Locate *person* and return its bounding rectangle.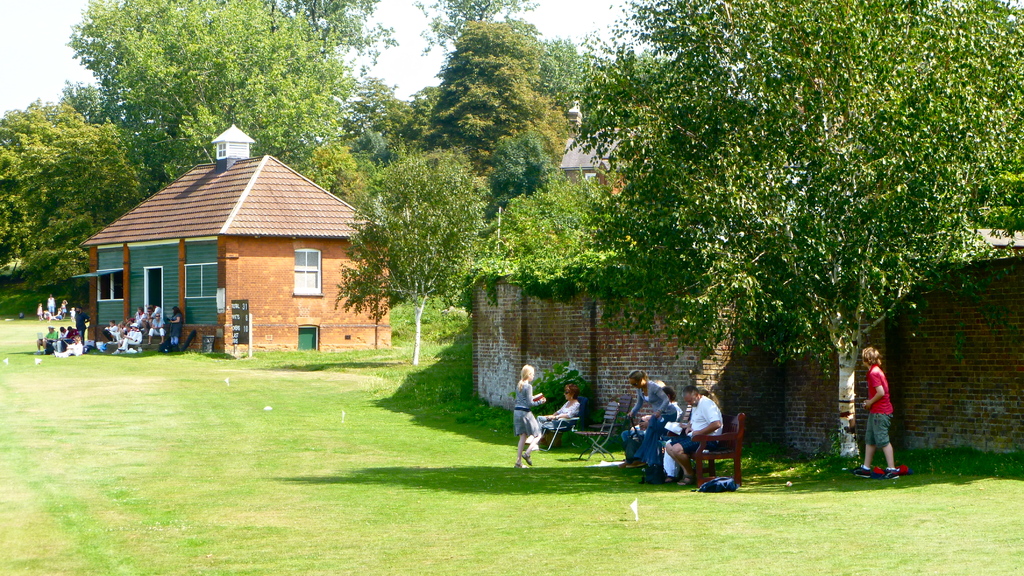
54/325/67/356.
